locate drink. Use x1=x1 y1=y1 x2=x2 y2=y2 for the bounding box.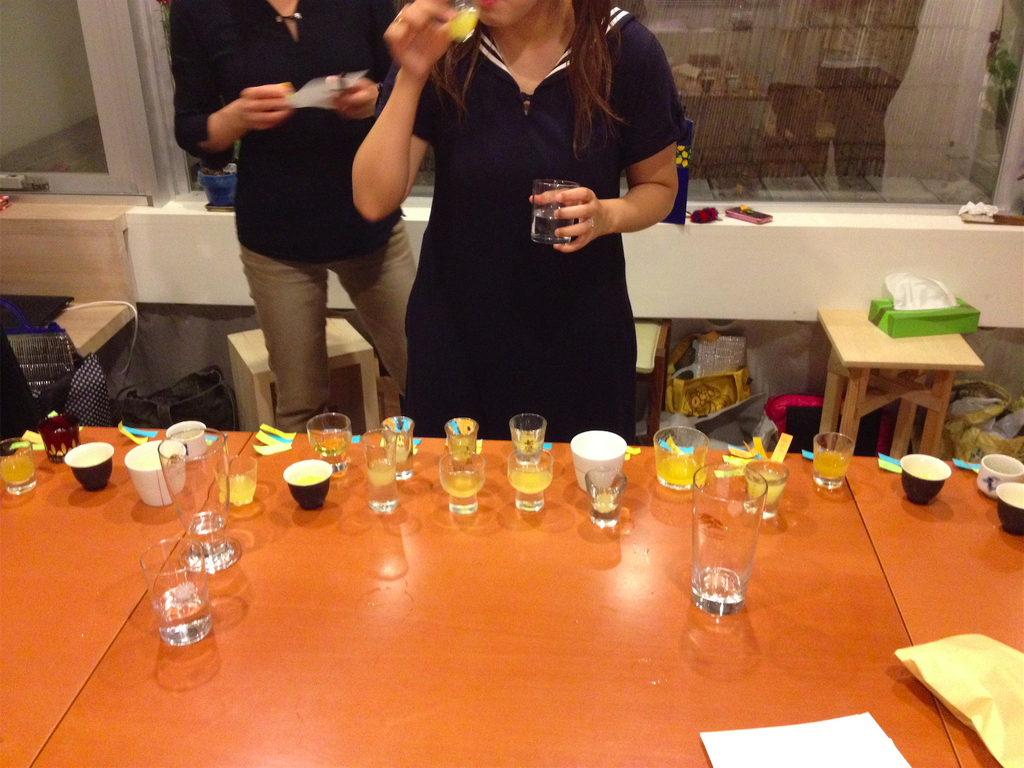
x1=157 y1=582 x2=206 y2=627.
